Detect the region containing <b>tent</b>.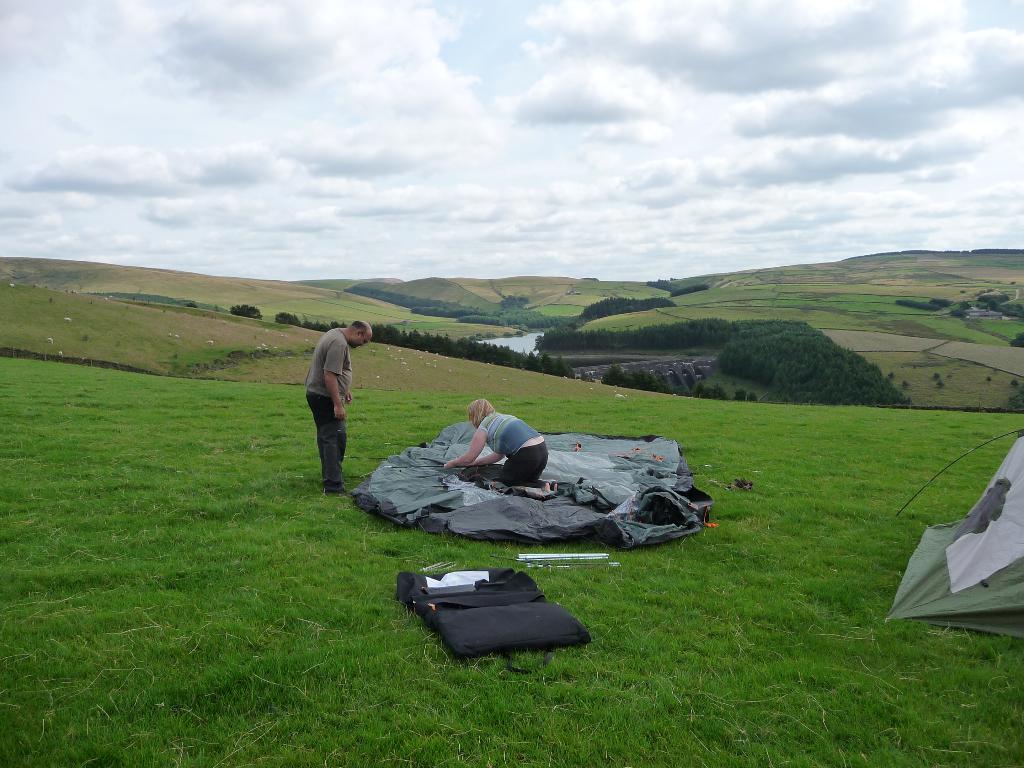
883/432/1023/627.
